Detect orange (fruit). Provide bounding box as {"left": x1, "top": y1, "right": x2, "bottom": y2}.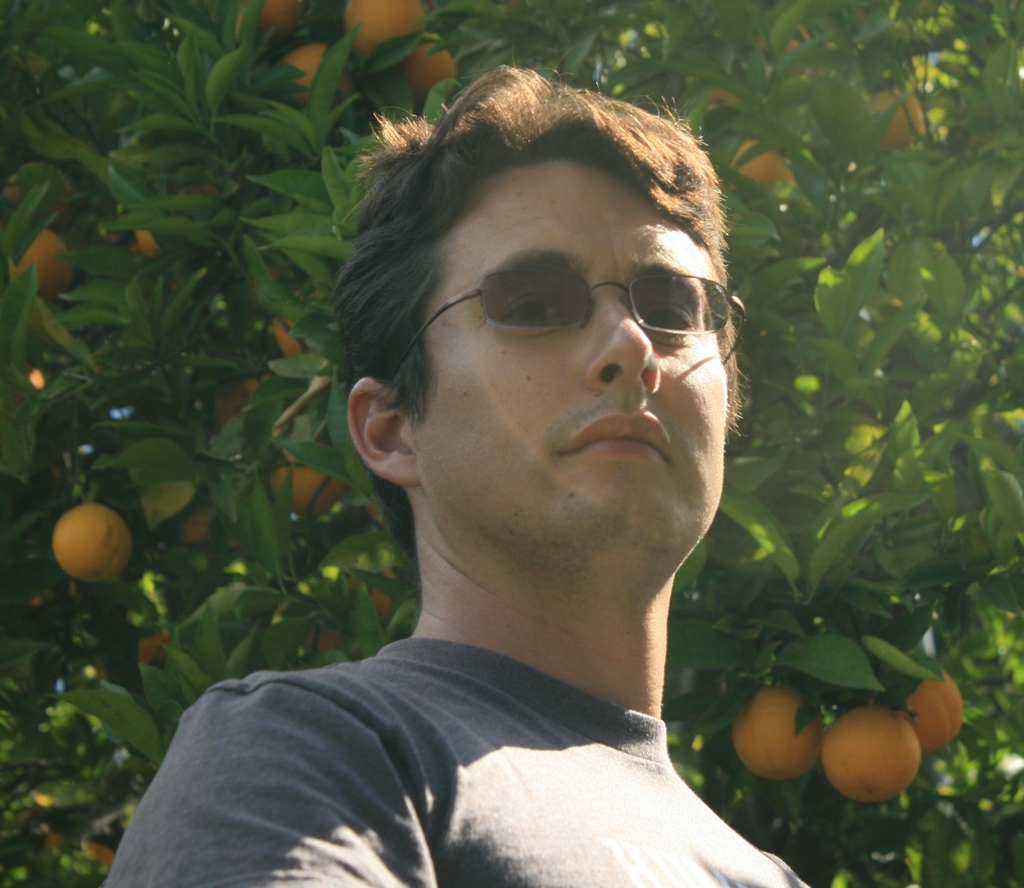
{"left": 726, "top": 674, "right": 821, "bottom": 758}.
